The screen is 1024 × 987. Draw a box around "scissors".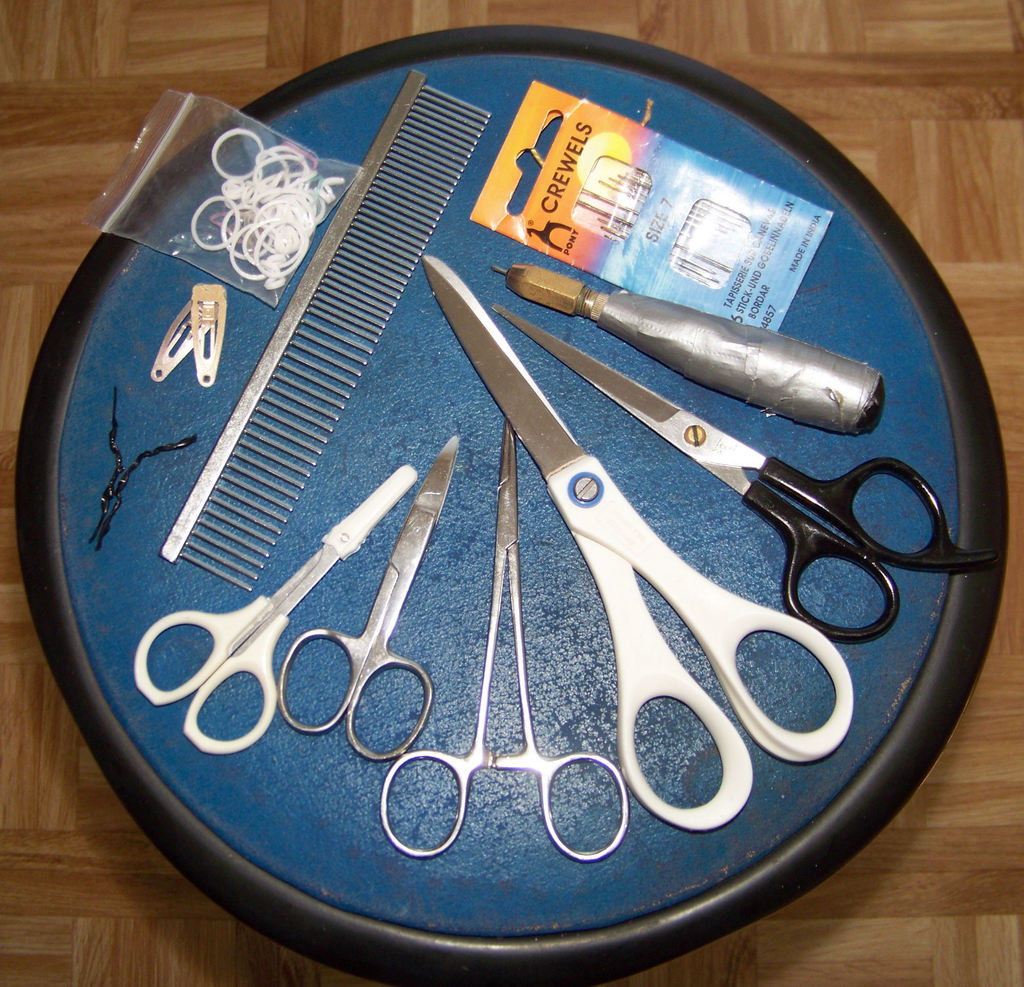
BBox(490, 304, 1002, 647).
